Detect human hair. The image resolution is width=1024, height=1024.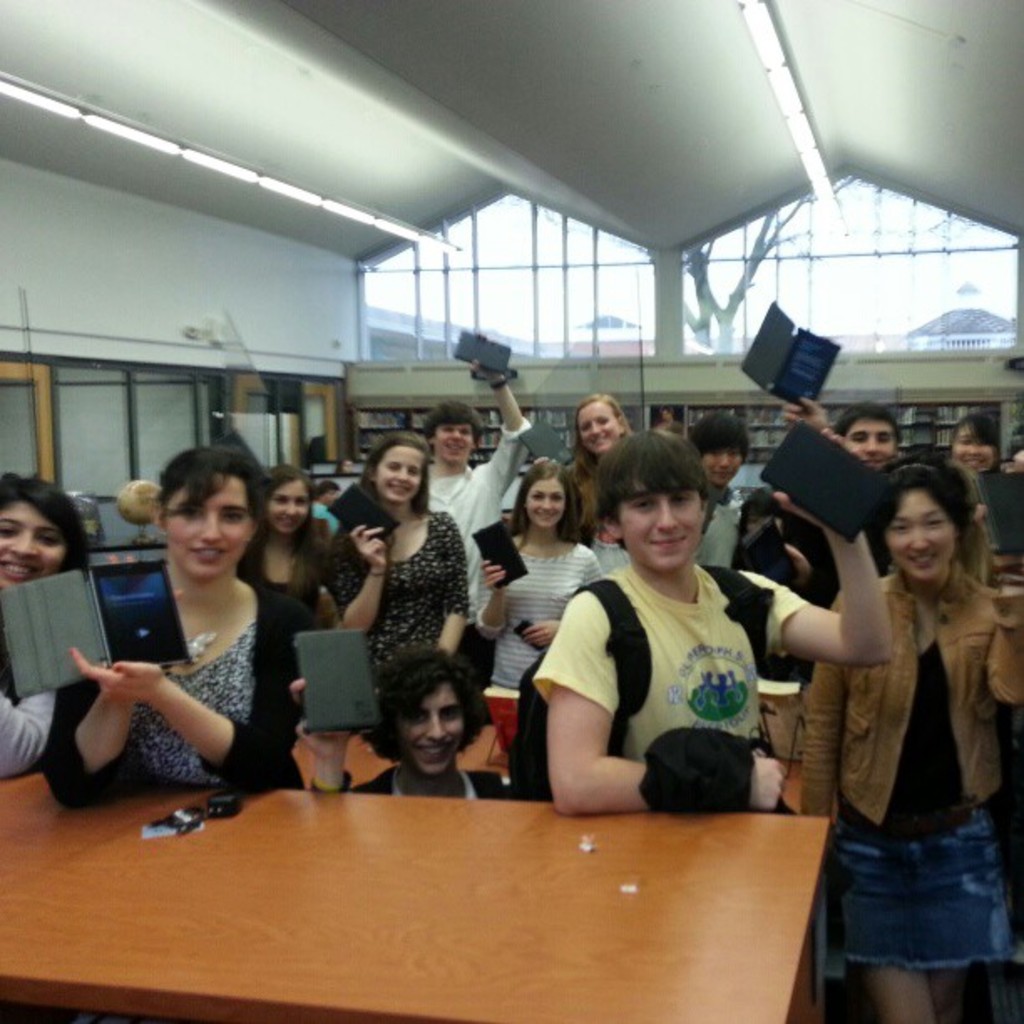
bbox(0, 474, 94, 577).
